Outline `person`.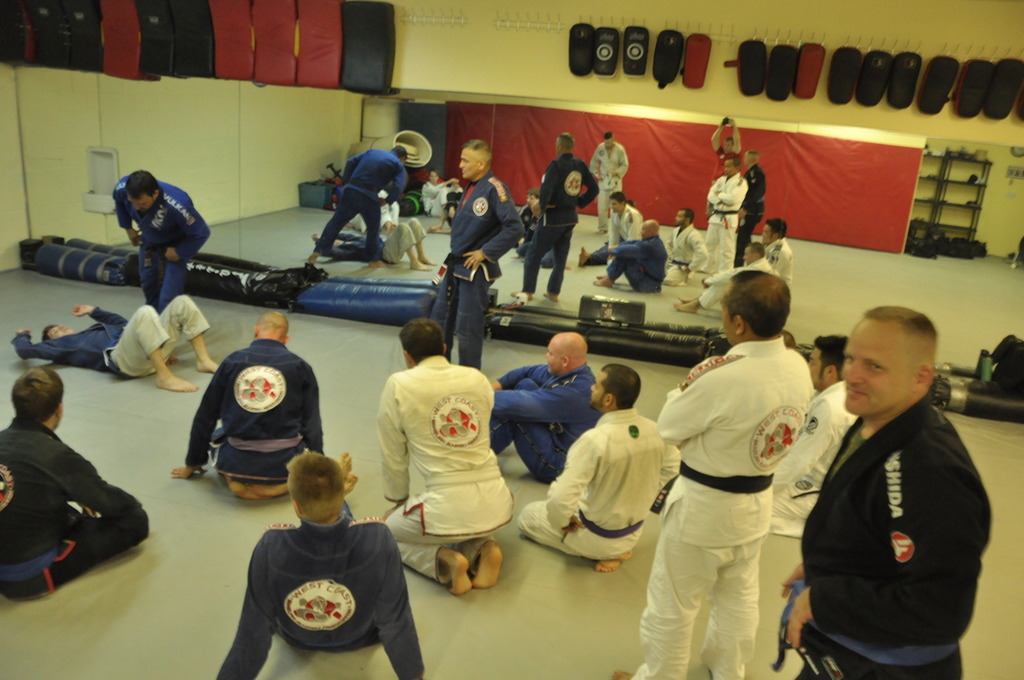
Outline: 12 289 224 402.
